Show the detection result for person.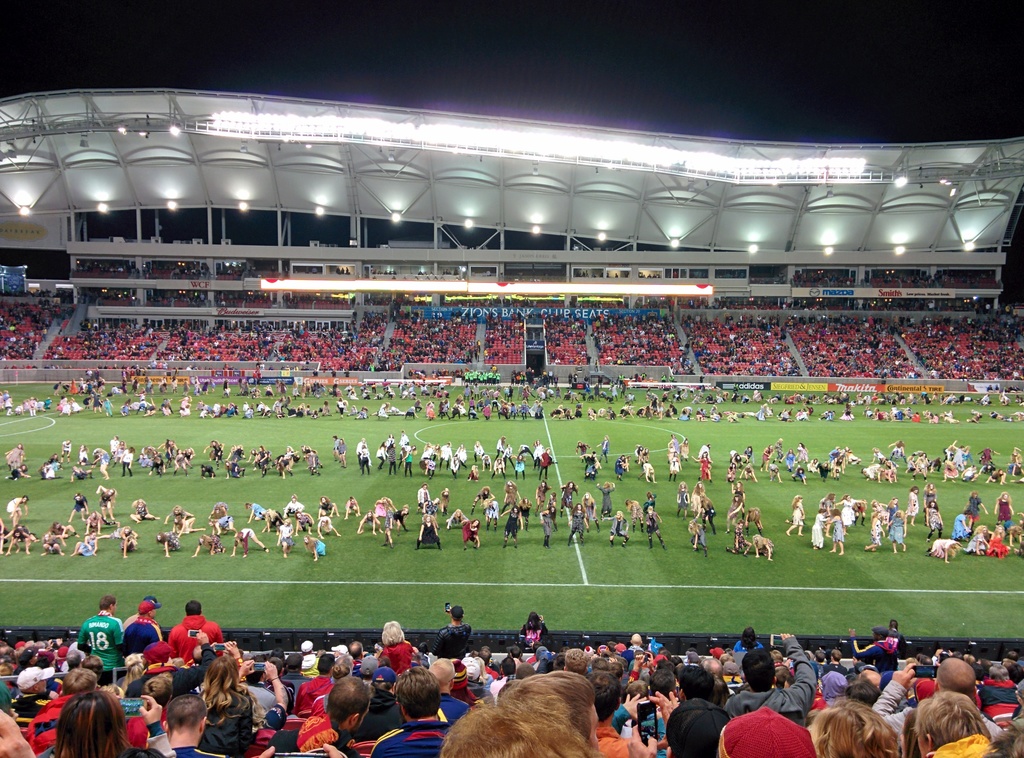
x1=500 y1=501 x2=520 y2=542.
